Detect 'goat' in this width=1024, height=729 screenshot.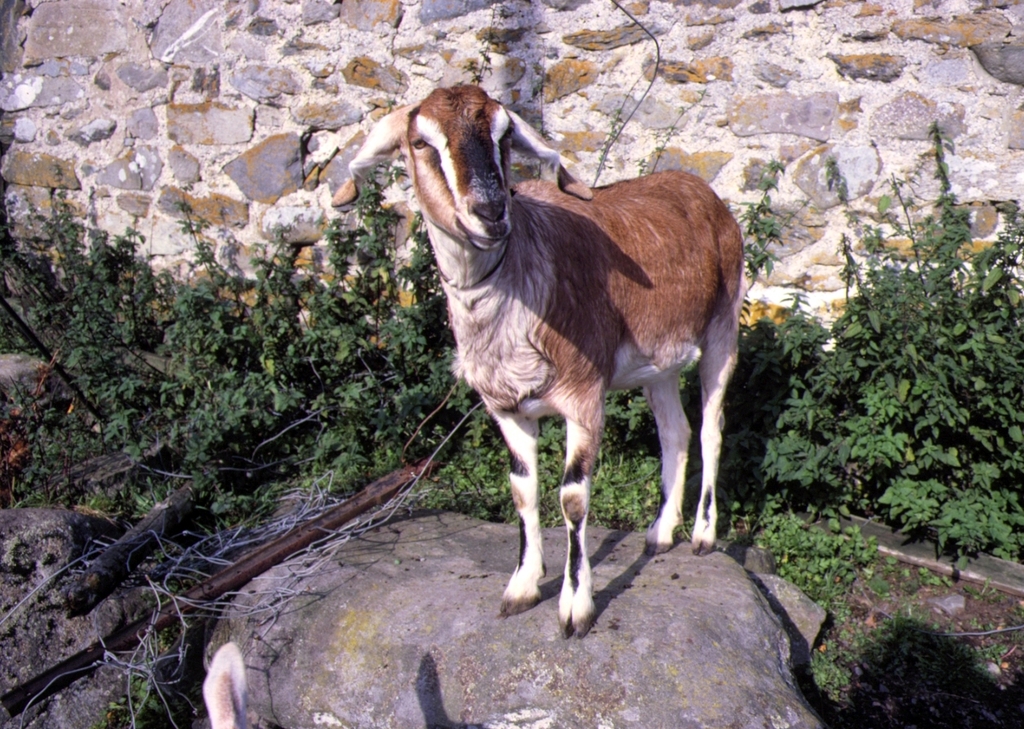
Detection: box=[334, 85, 776, 671].
